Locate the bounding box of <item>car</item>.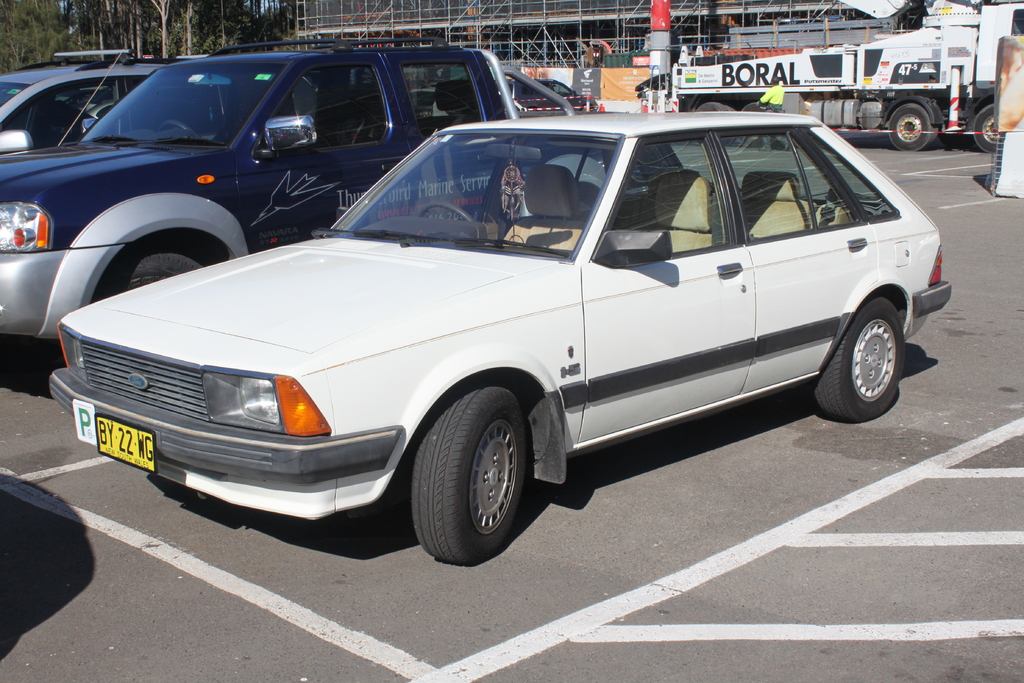
Bounding box: x1=47, y1=106, x2=956, y2=579.
